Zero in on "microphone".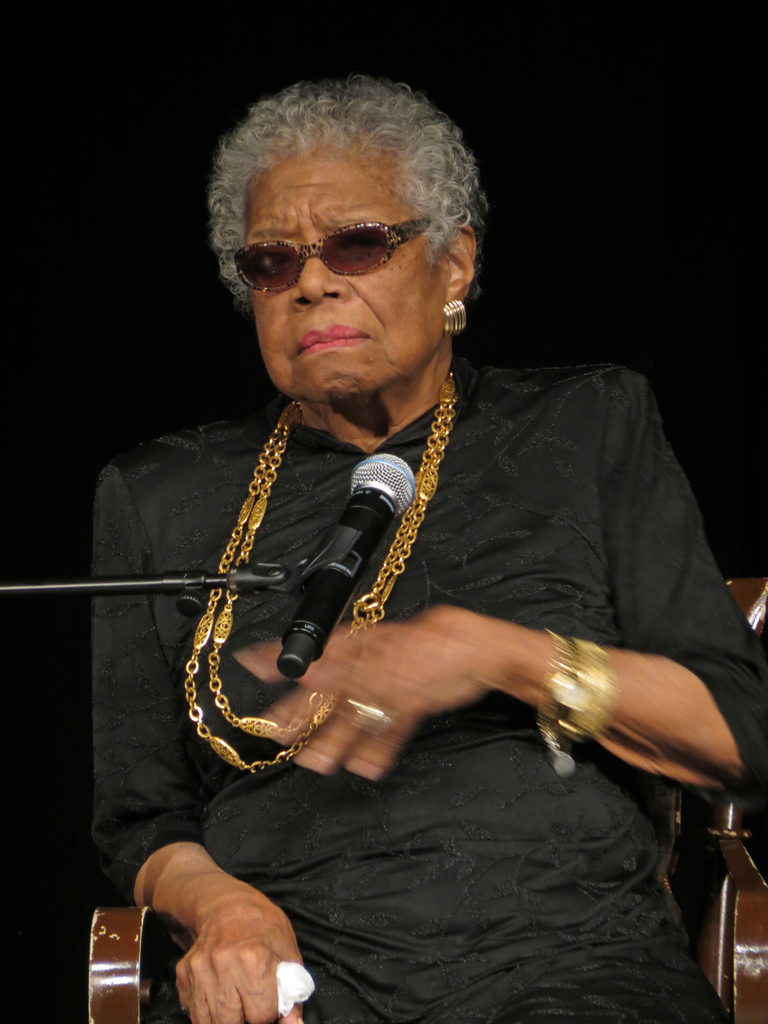
Zeroed in: [271, 450, 424, 678].
